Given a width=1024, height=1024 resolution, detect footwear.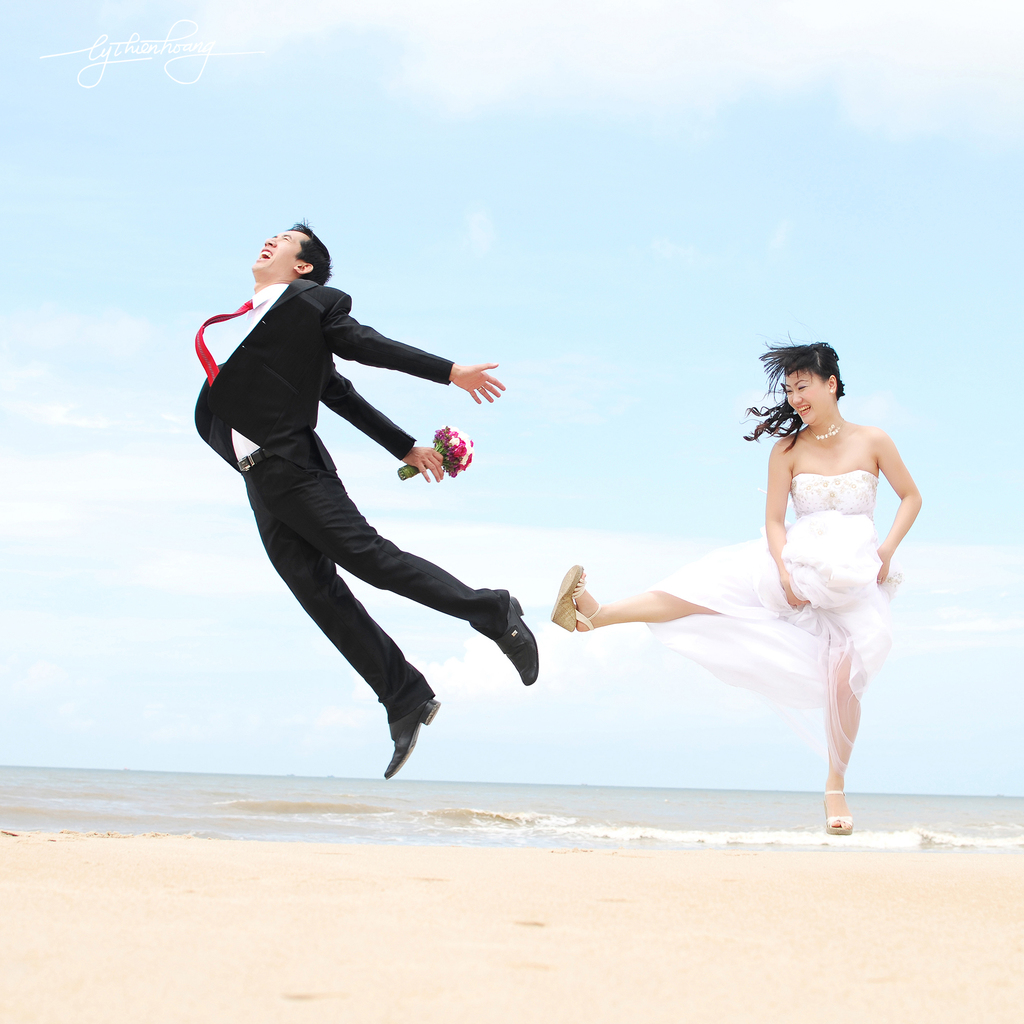
<box>491,591,540,687</box>.
